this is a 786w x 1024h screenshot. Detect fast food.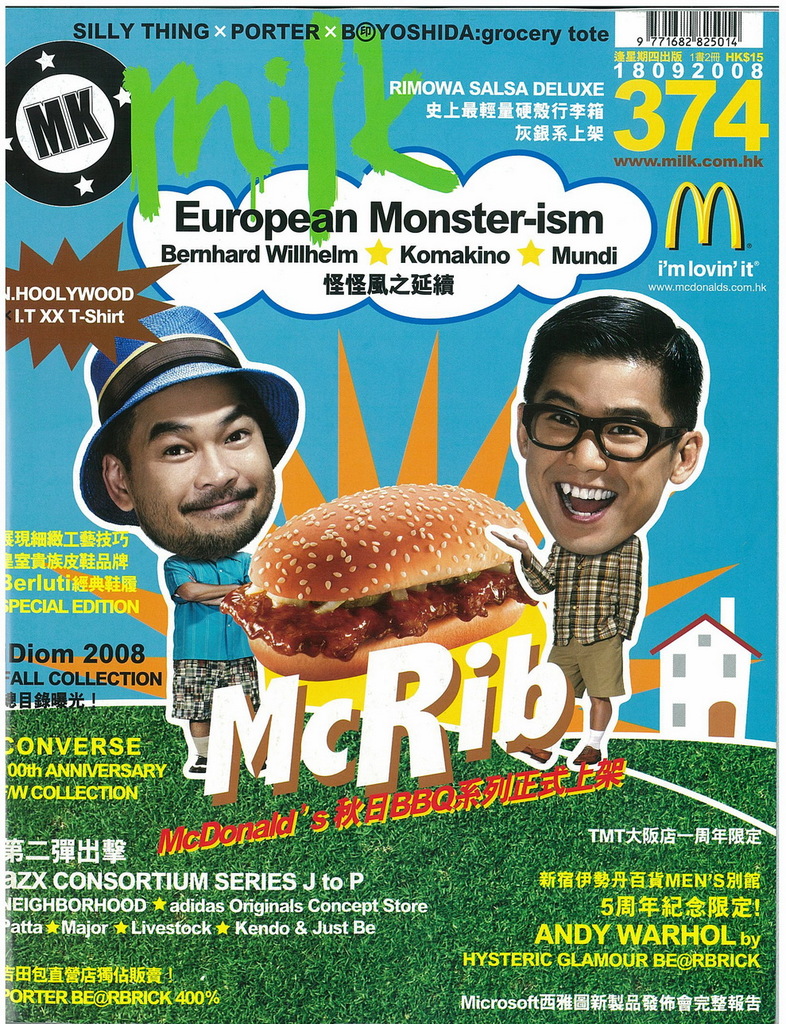
region(214, 487, 559, 657).
